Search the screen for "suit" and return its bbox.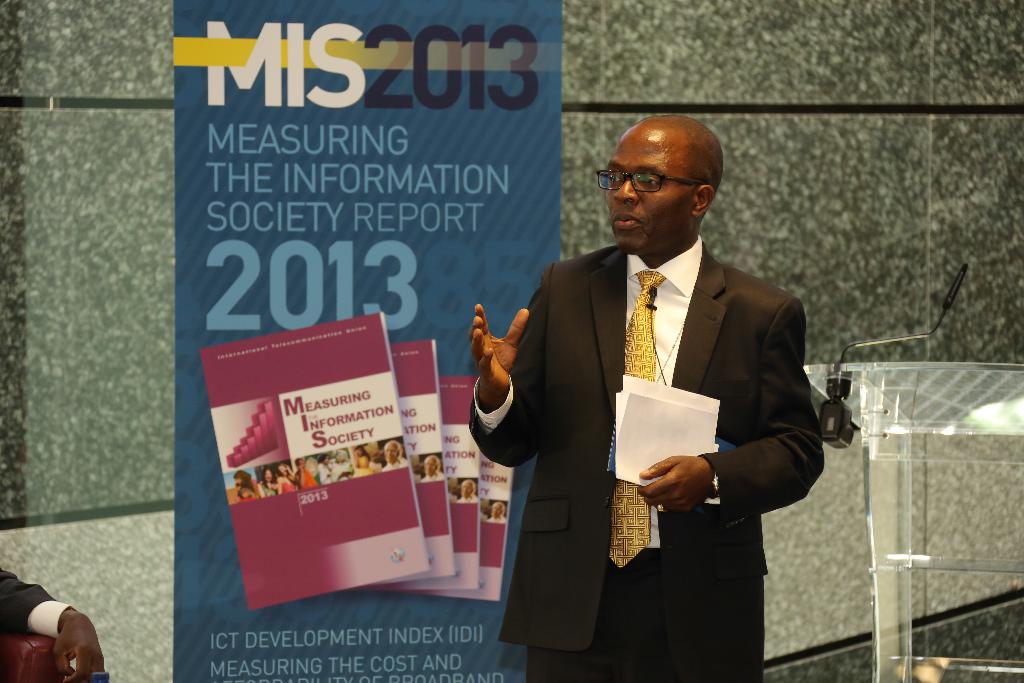
Found: rect(490, 170, 833, 651).
